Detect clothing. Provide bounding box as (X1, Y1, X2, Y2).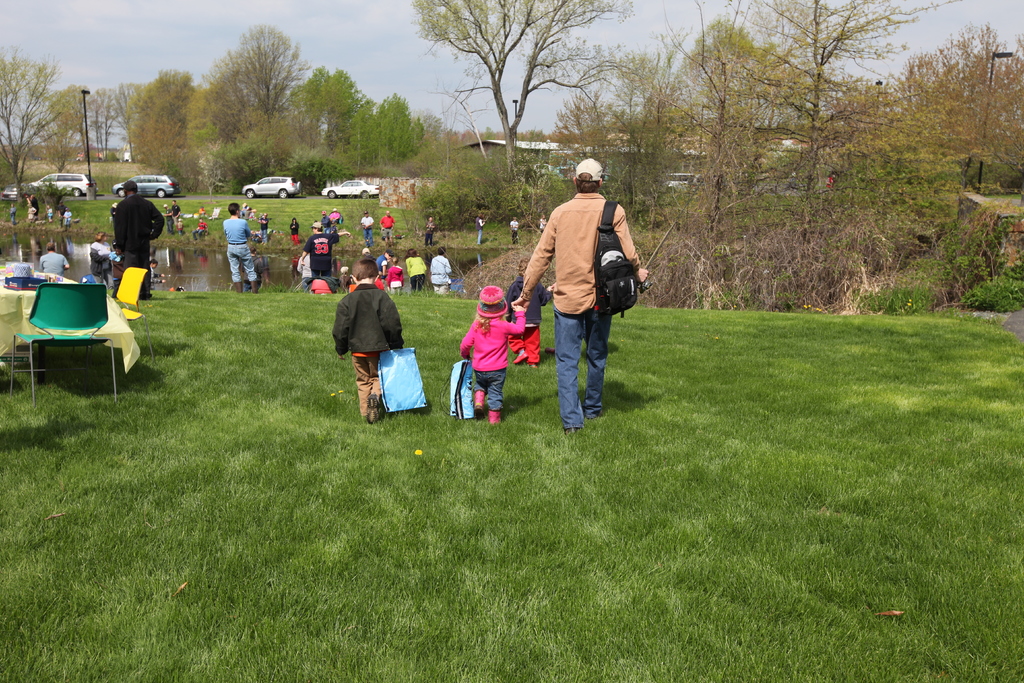
(287, 220, 302, 244).
